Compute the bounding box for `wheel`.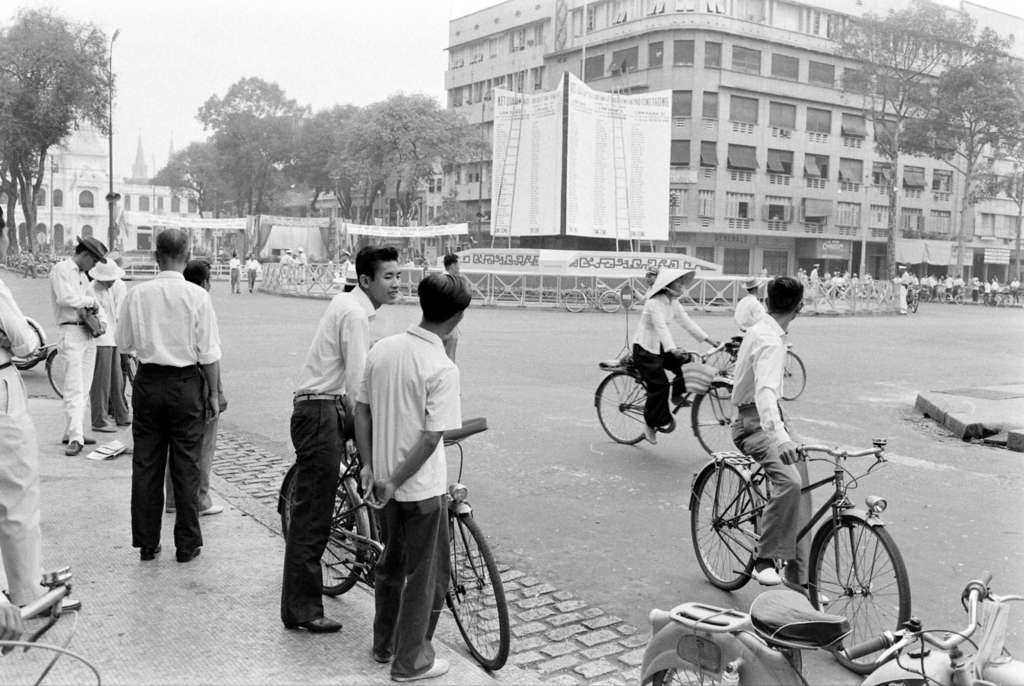
box=[686, 461, 763, 591].
